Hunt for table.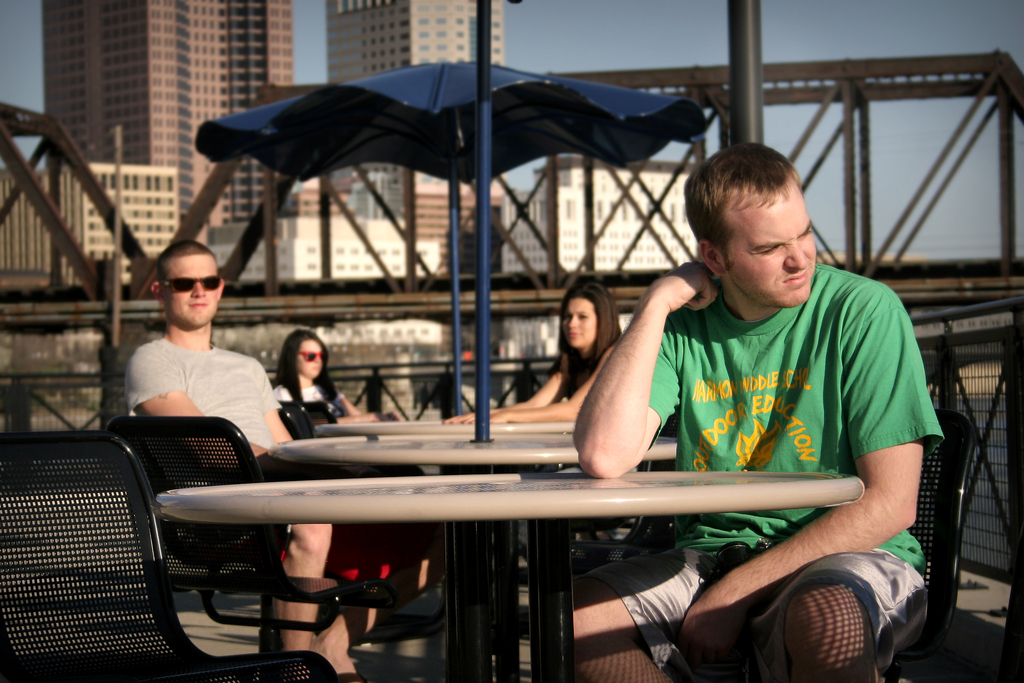
Hunted down at bbox=(159, 461, 861, 682).
